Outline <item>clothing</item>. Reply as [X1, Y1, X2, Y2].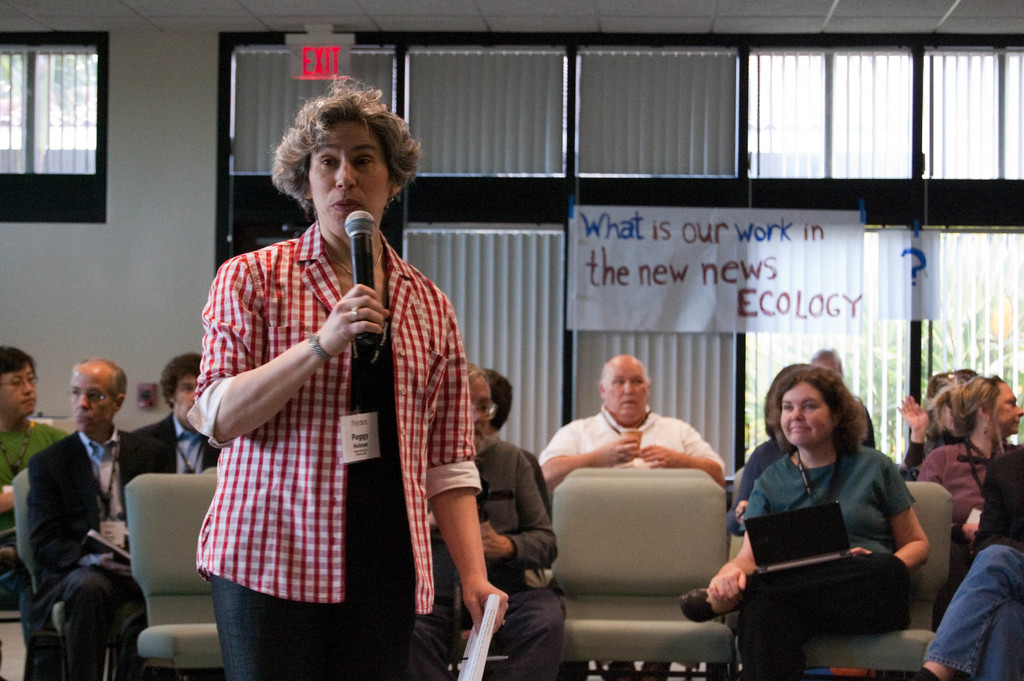
[20, 422, 181, 680].
